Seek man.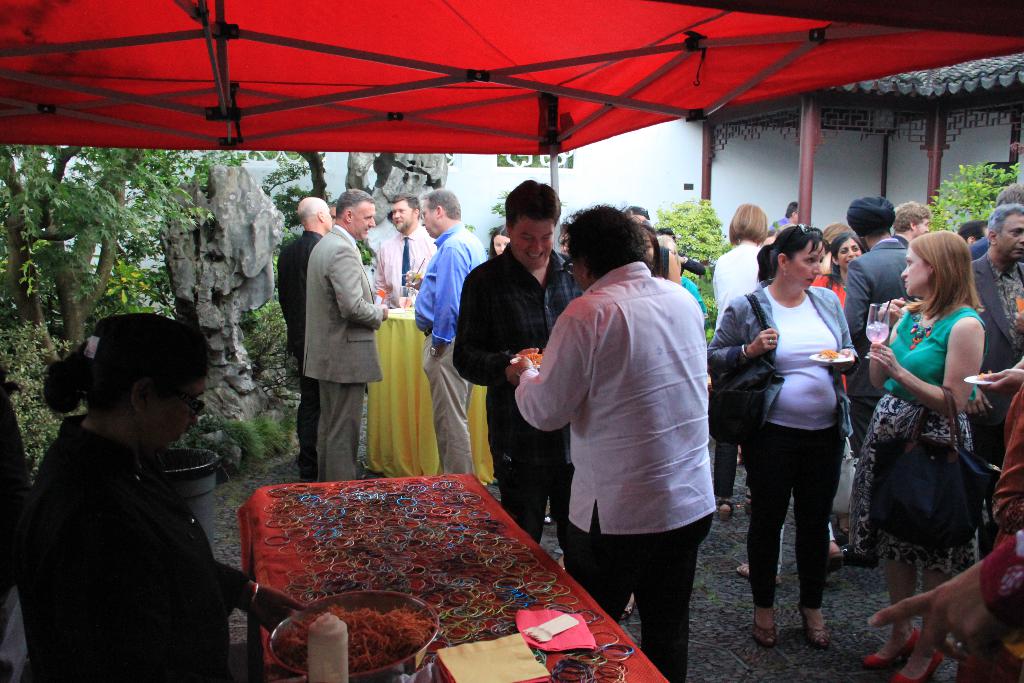
<bbox>506, 199, 712, 682</bbox>.
